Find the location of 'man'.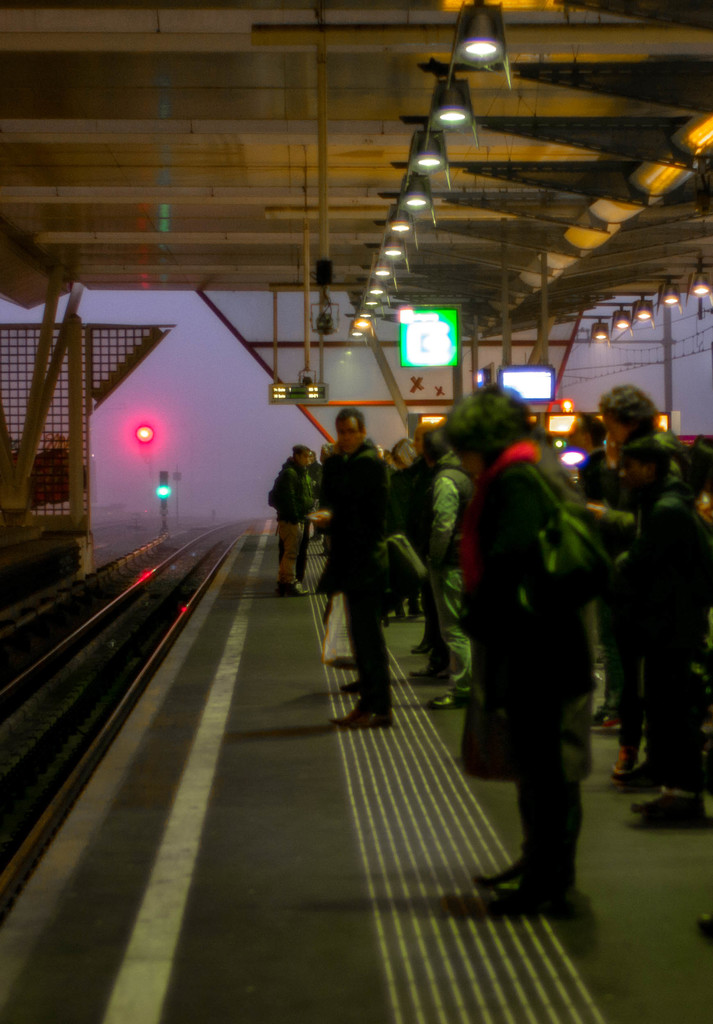
Location: box(565, 406, 607, 730).
